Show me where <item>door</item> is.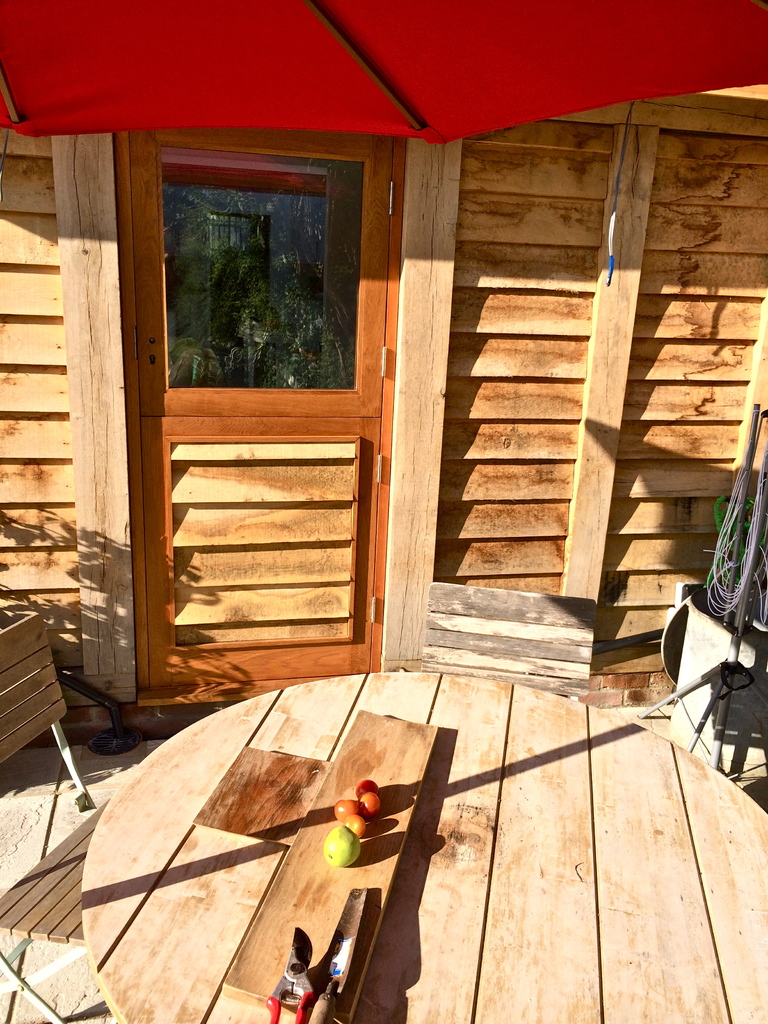
<item>door</item> is at BBox(100, 138, 424, 668).
